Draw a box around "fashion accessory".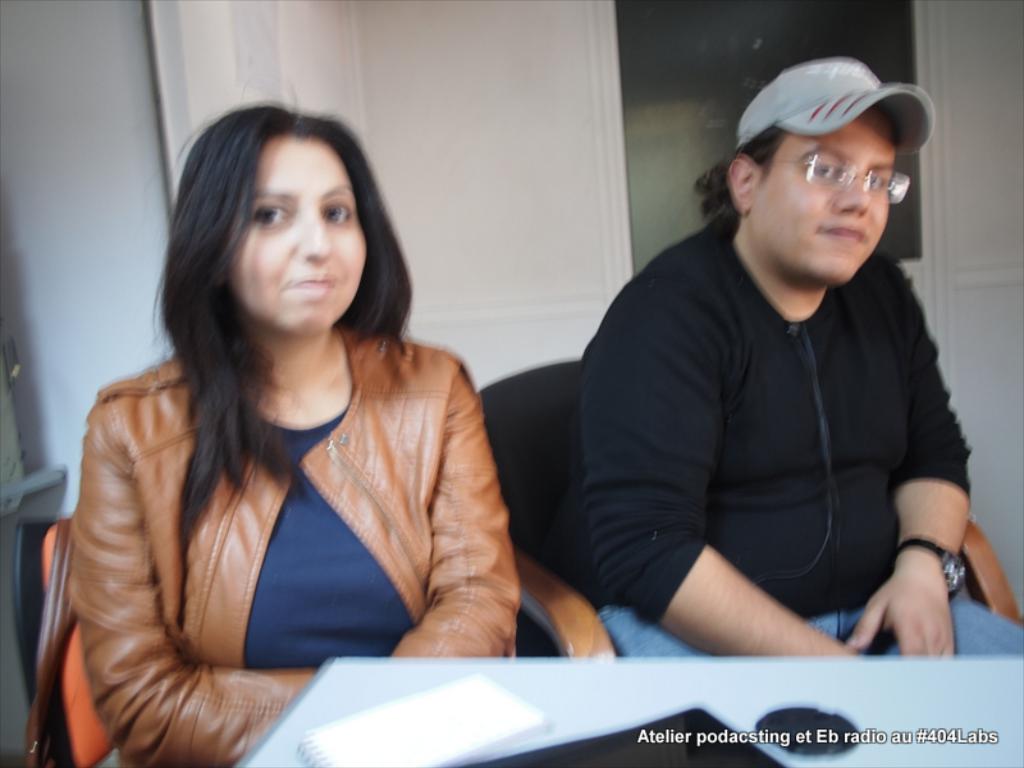
<region>737, 56, 934, 157</region>.
